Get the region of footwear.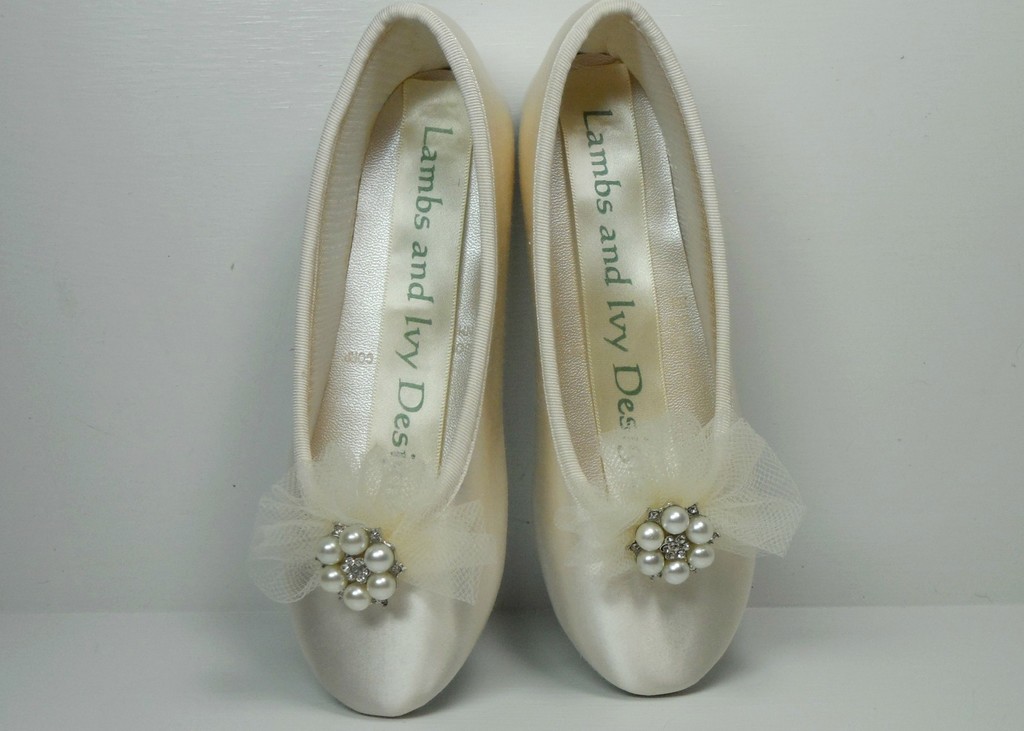
<box>514,0,803,694</box>.
